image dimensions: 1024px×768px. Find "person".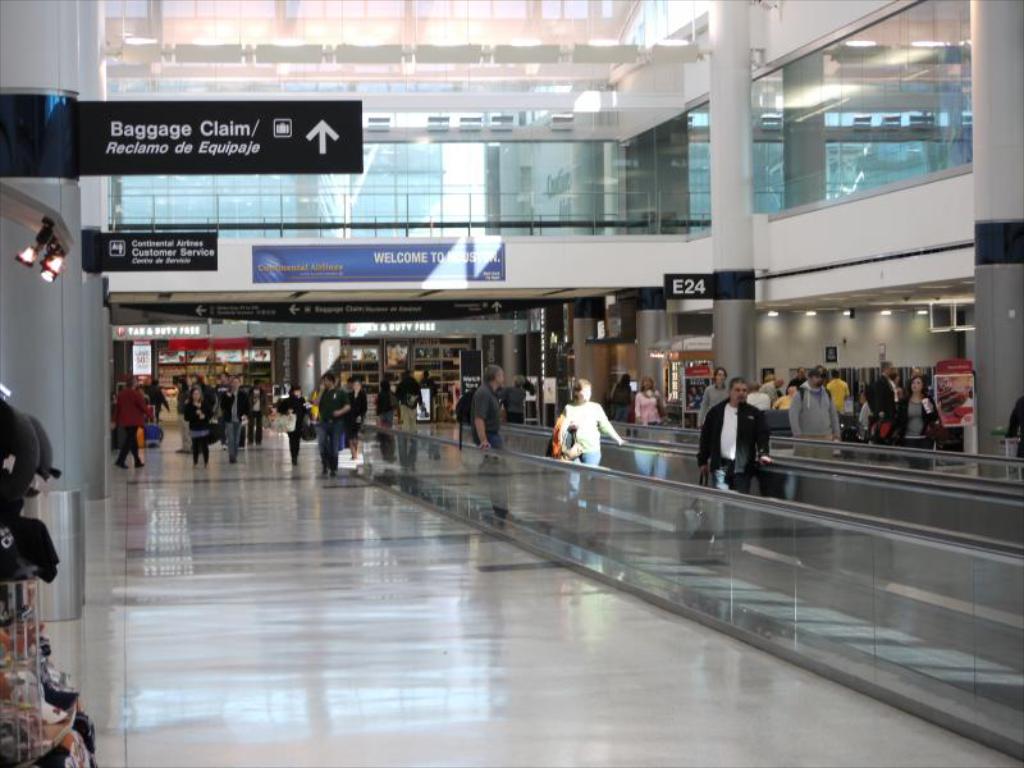
locate(183, 387, 212, 463).
